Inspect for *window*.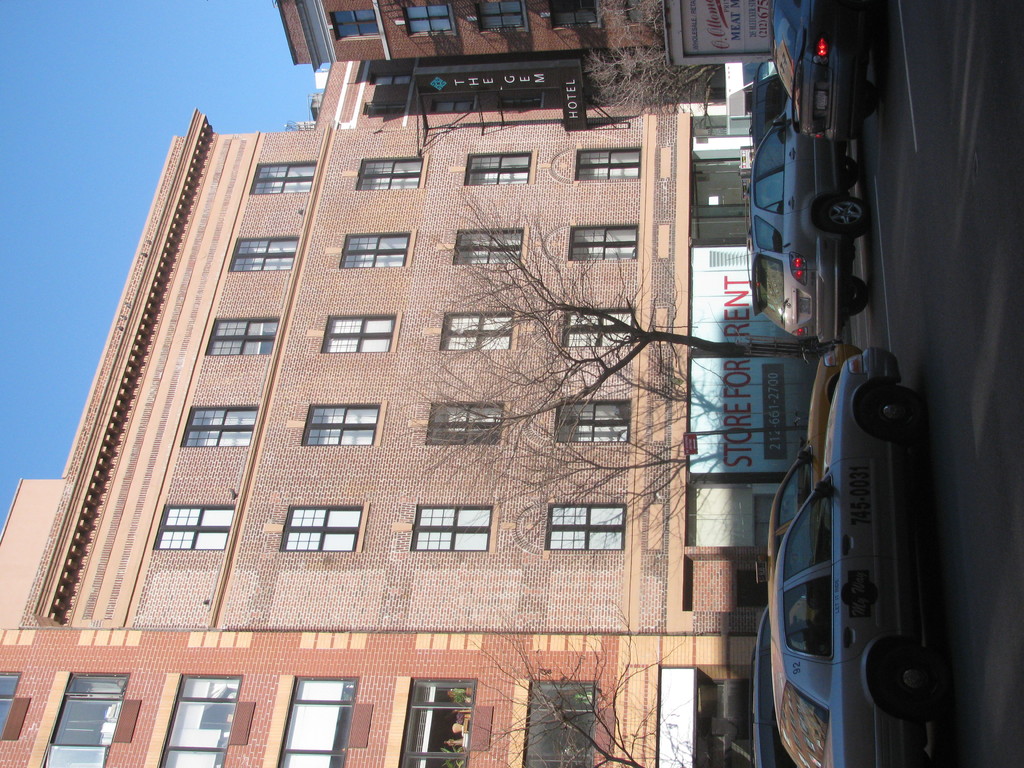
Inspection: (547, 502, 627, 548).
